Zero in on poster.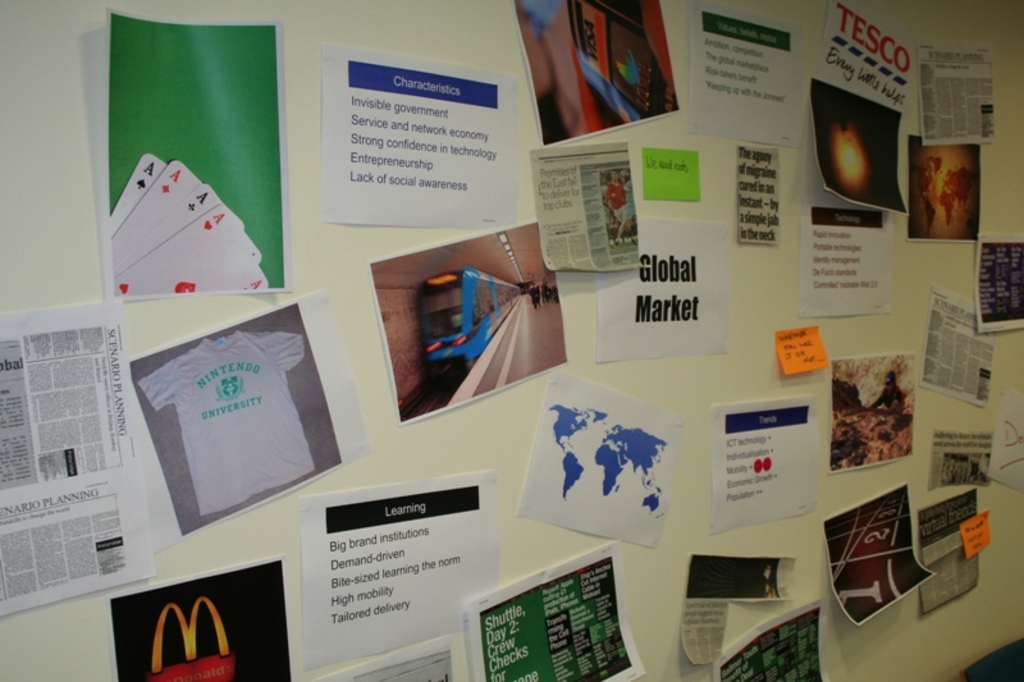
Zeroed in: 824 482 937 624.
